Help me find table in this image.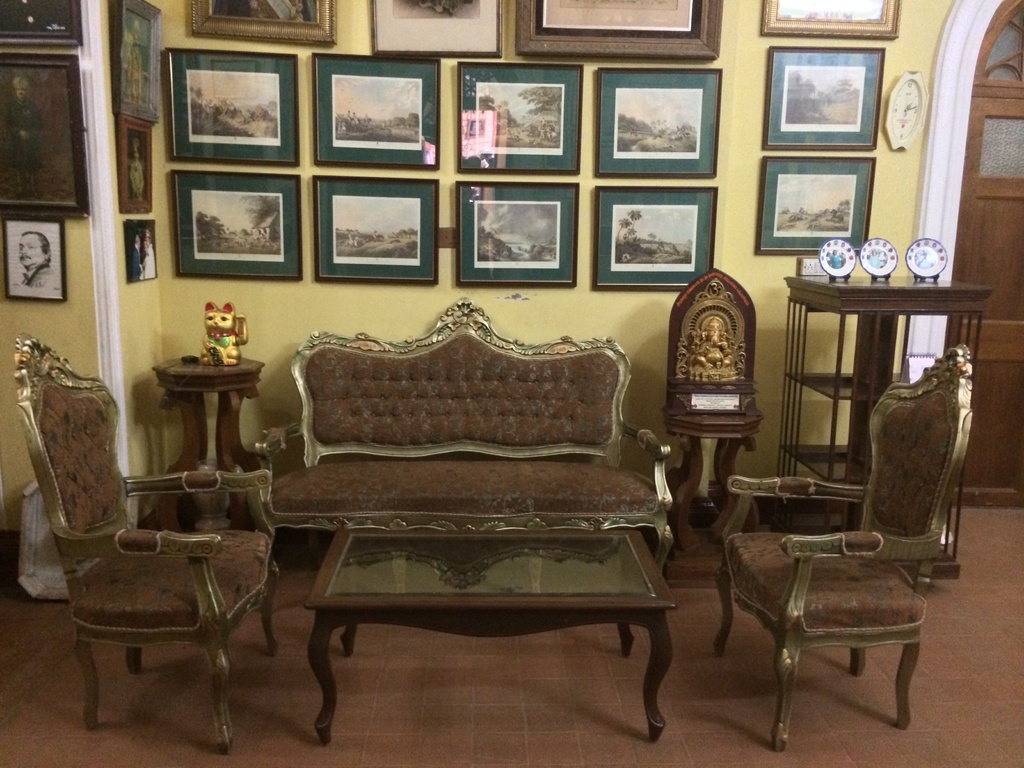
Found it: [783,274,984,593].
